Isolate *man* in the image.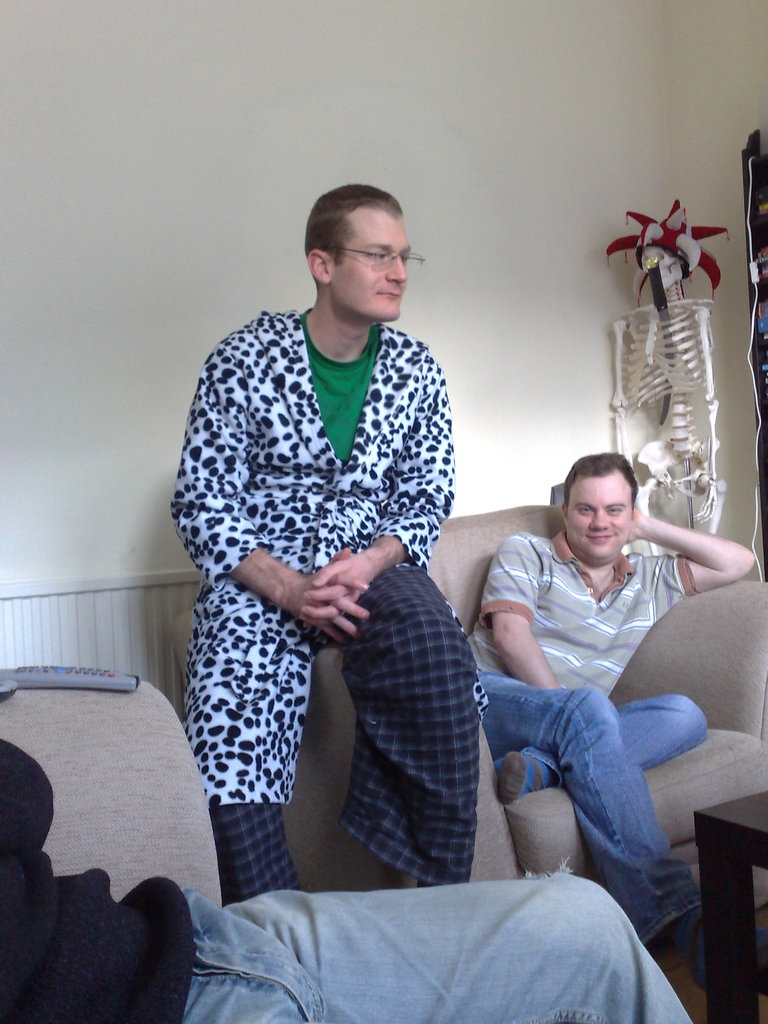
Isolated region: <region>460, 458, 755, 956</region>.
